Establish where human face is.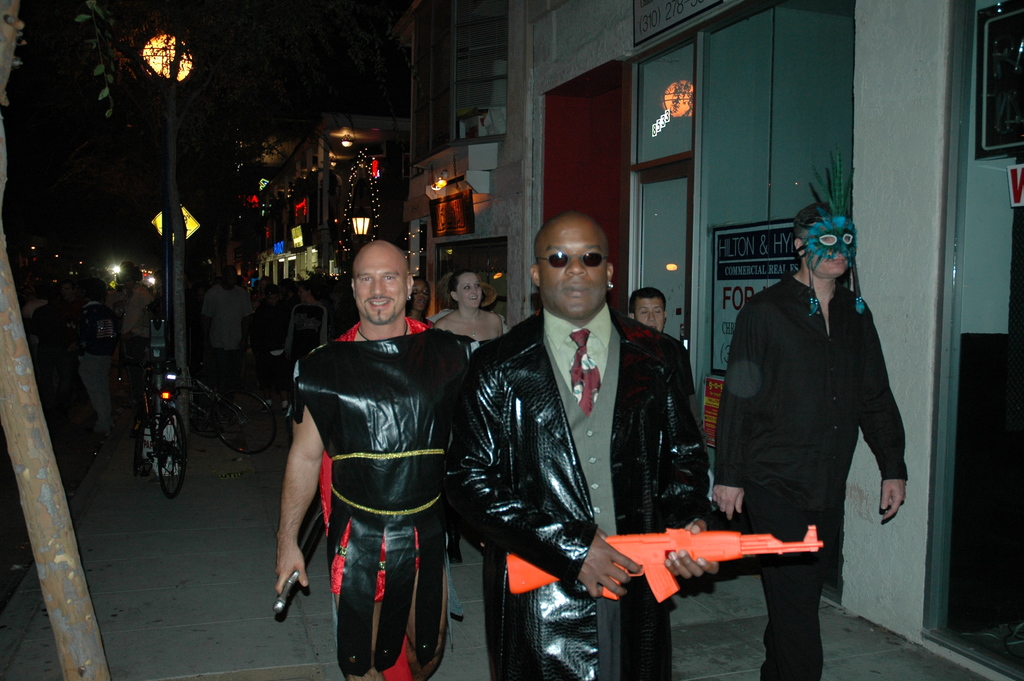
Established at (x1=457, y1=272, x2=486, y2=305).
